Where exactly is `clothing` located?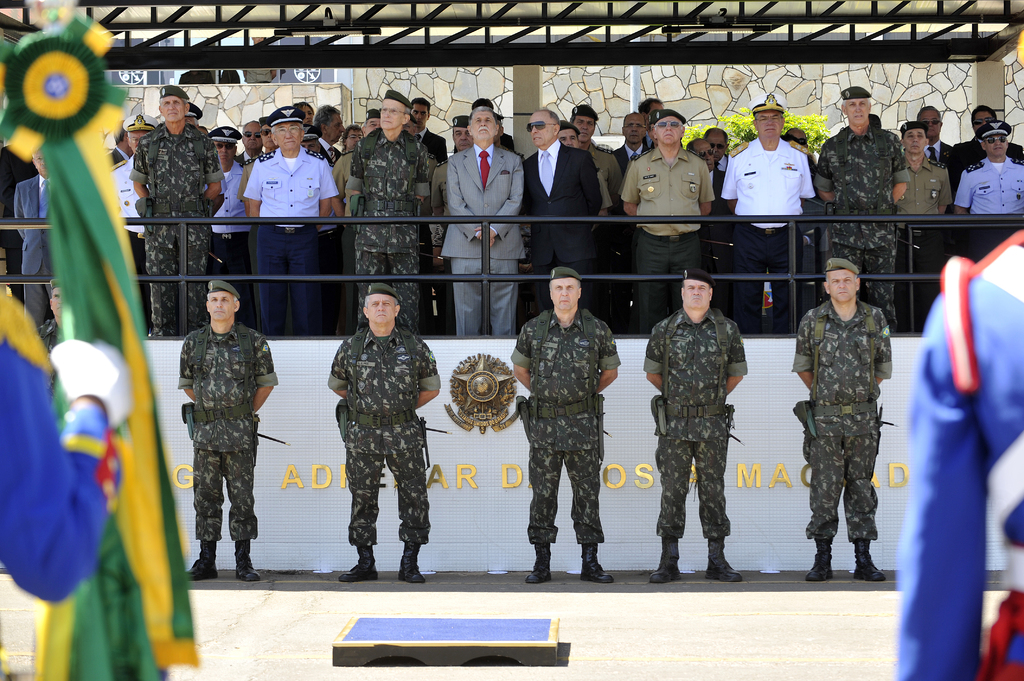
Its bounding box is x1=15 y1=170 x2=55 y2=327.
